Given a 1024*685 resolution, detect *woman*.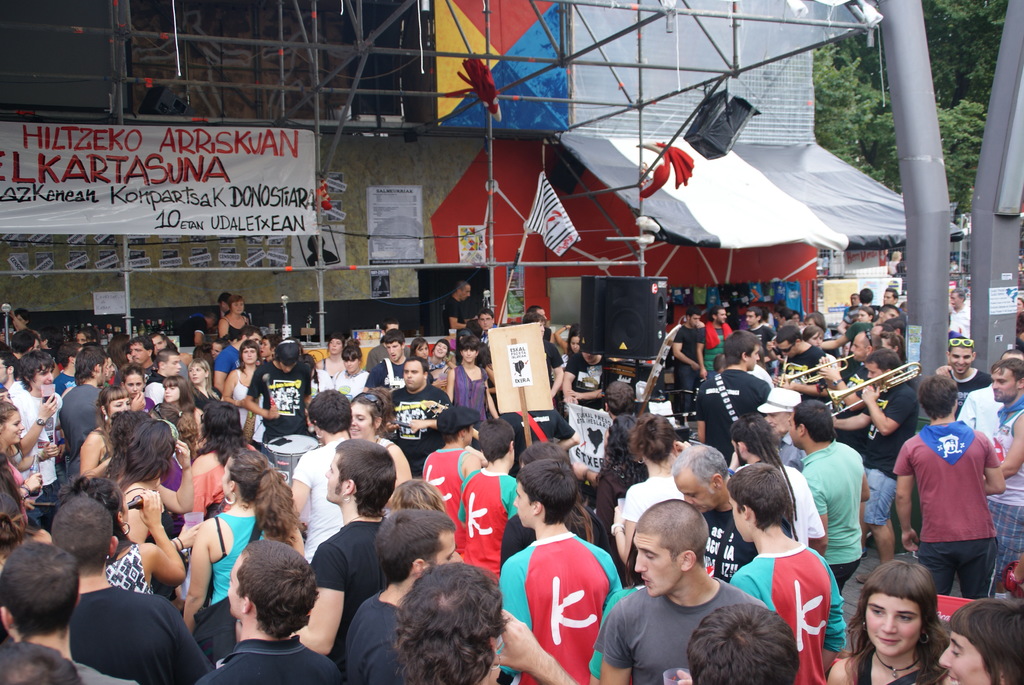
{"x1": 607, "y1": 409, "x2": 685, "y2": 564}.
